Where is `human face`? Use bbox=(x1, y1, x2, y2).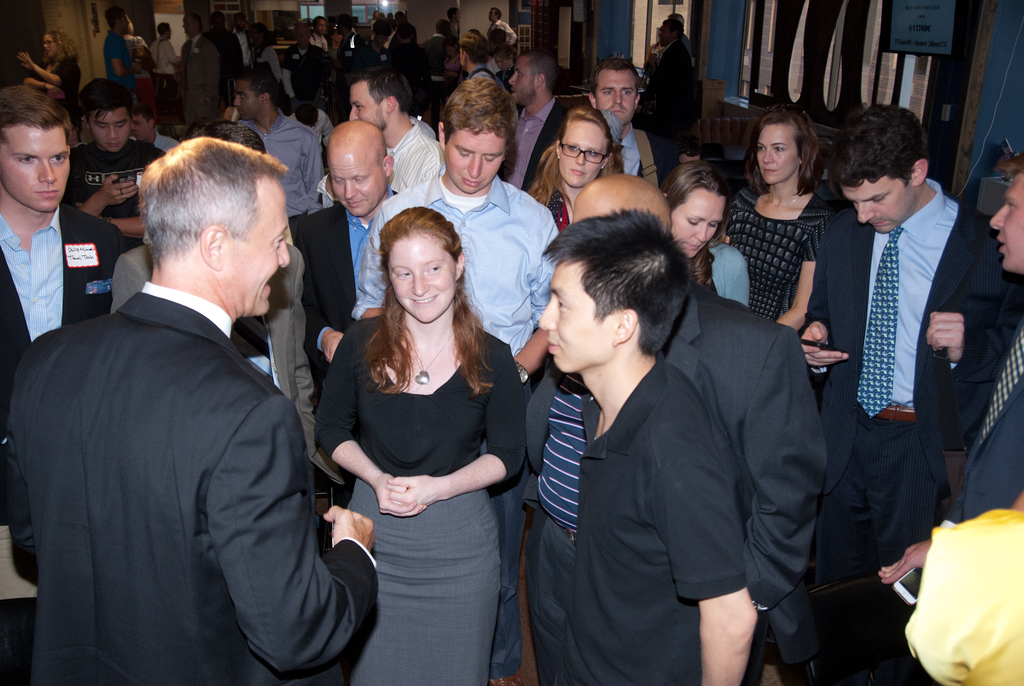
bbox=(47, 34, 54, 59).
